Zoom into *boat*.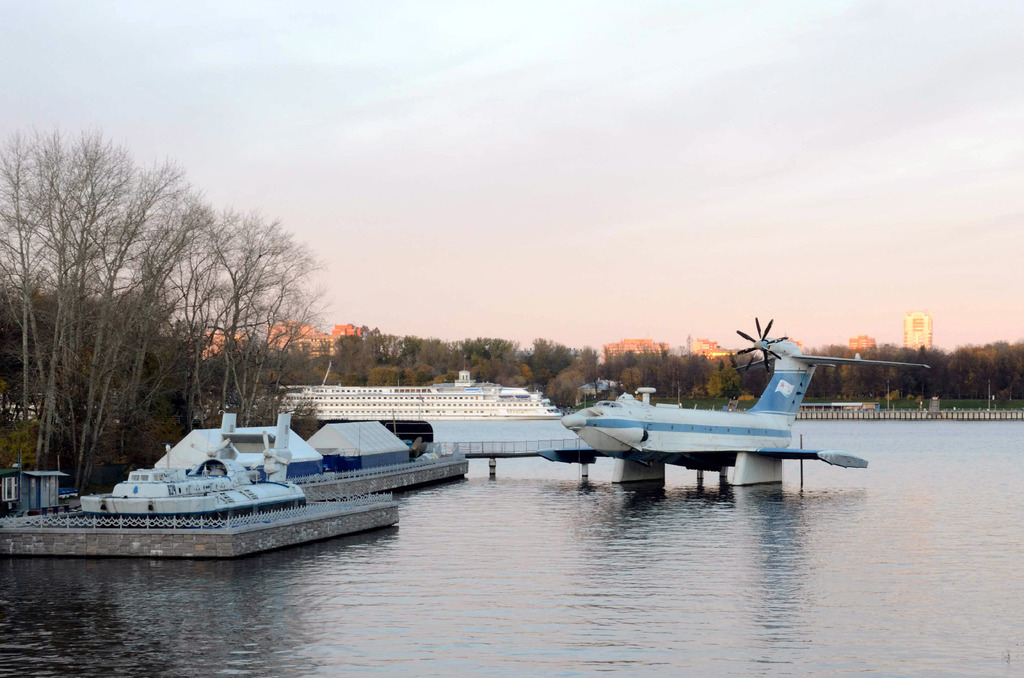
Zoom target: <region>533, 337, 854, 494</region>.
